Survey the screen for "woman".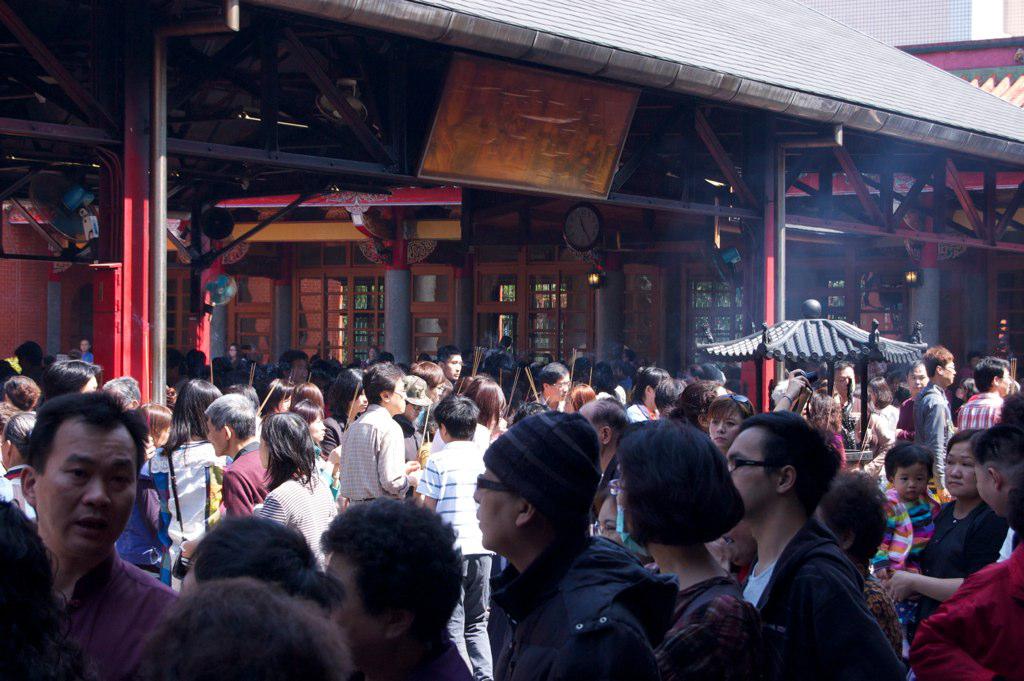
Survey found: [884,426,1019,601].
